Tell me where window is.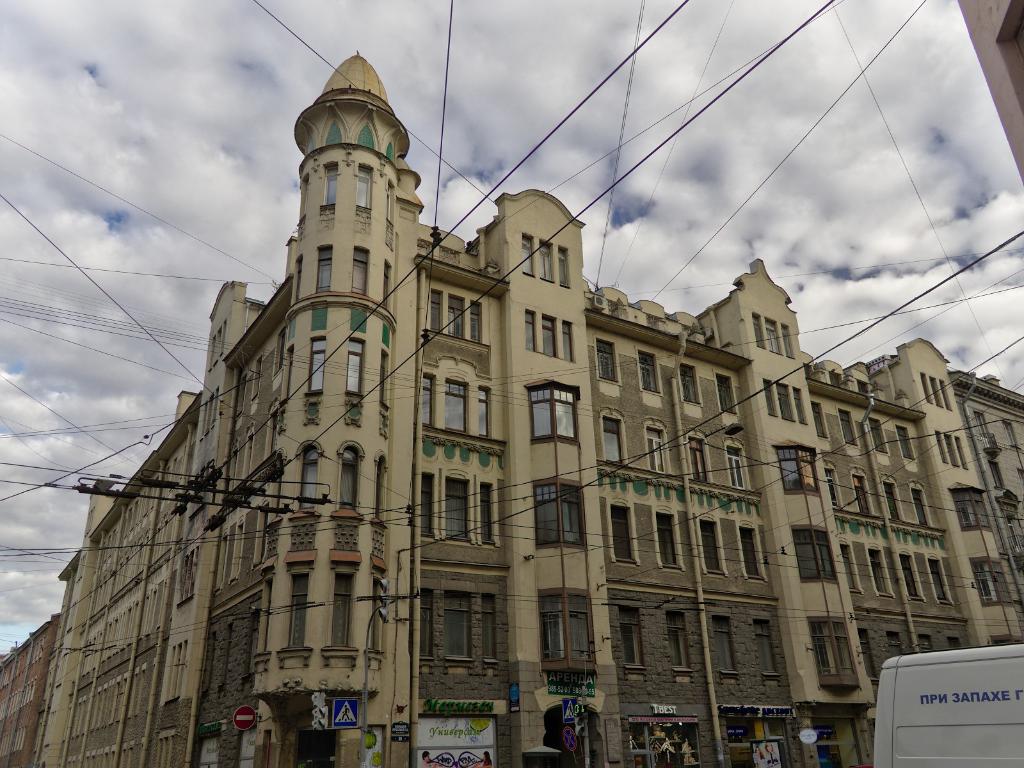
window is at [left=541, top=314, right=561, bottom=362].
